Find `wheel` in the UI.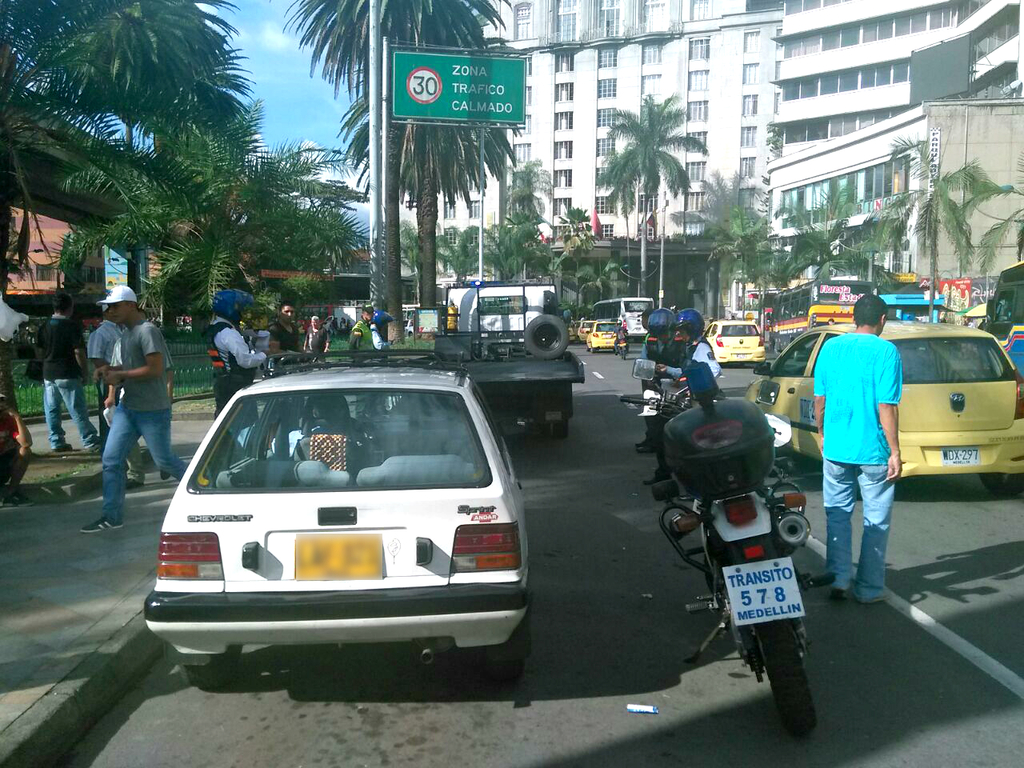
UI element at box=[522, 312, 571, 358].
